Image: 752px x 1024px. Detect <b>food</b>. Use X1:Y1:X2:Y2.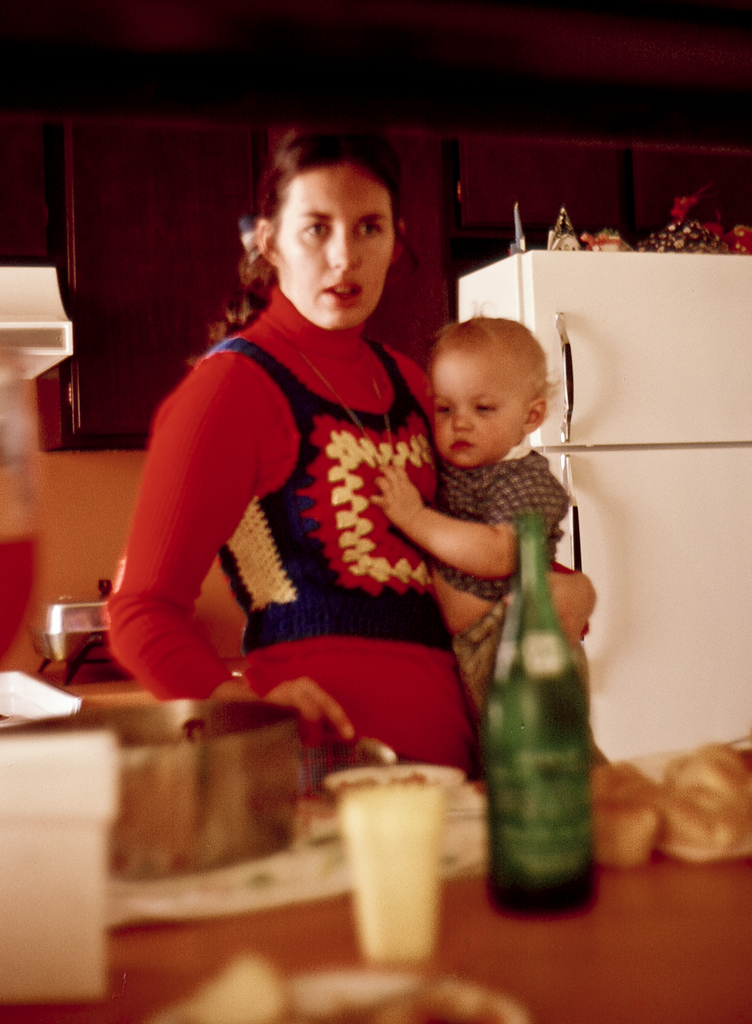
172:949:515:1023.
